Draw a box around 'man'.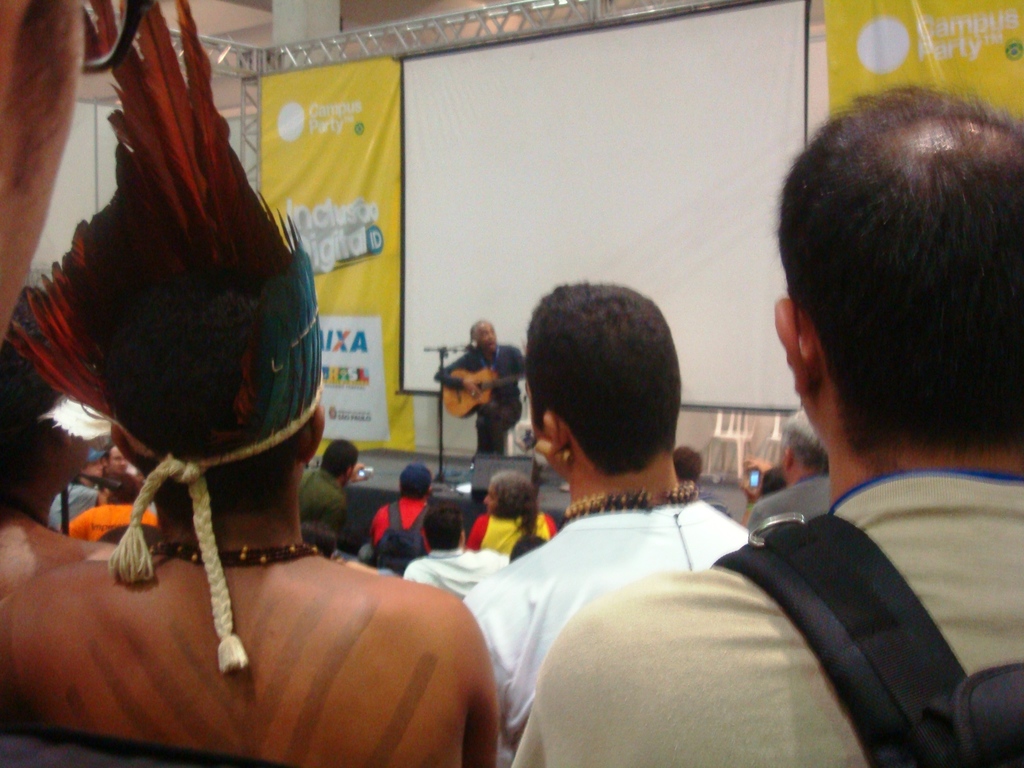
51/442/97/533.
